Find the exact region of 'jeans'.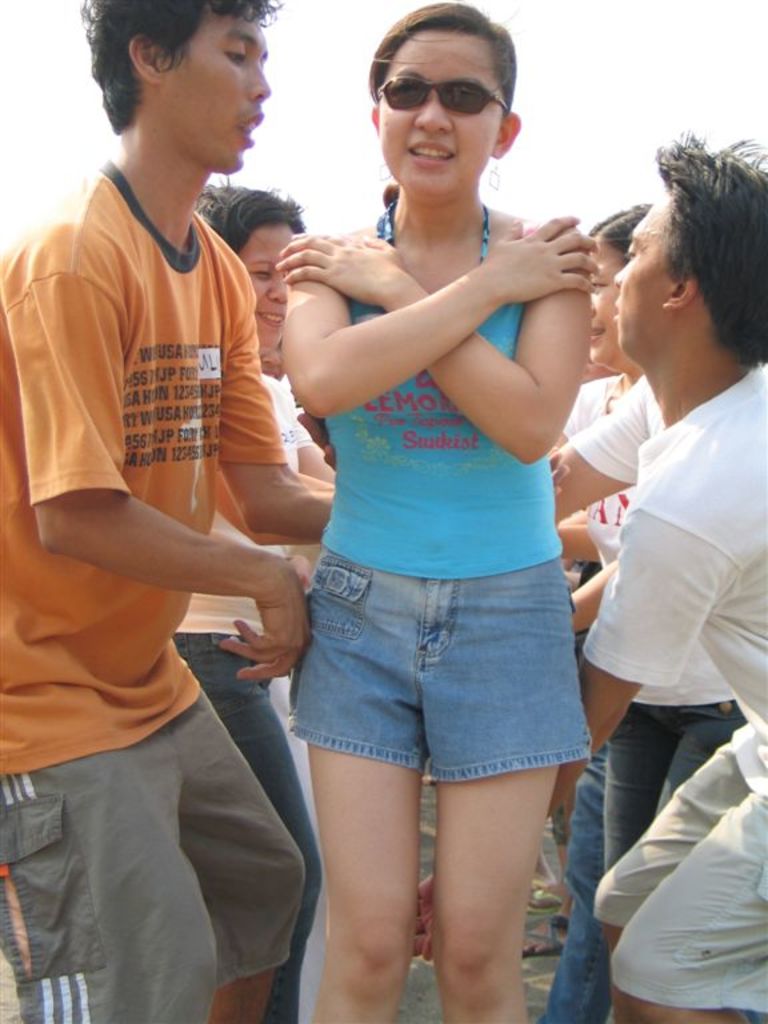
Exact region: l=535, t=756, r=607, b=1023.
